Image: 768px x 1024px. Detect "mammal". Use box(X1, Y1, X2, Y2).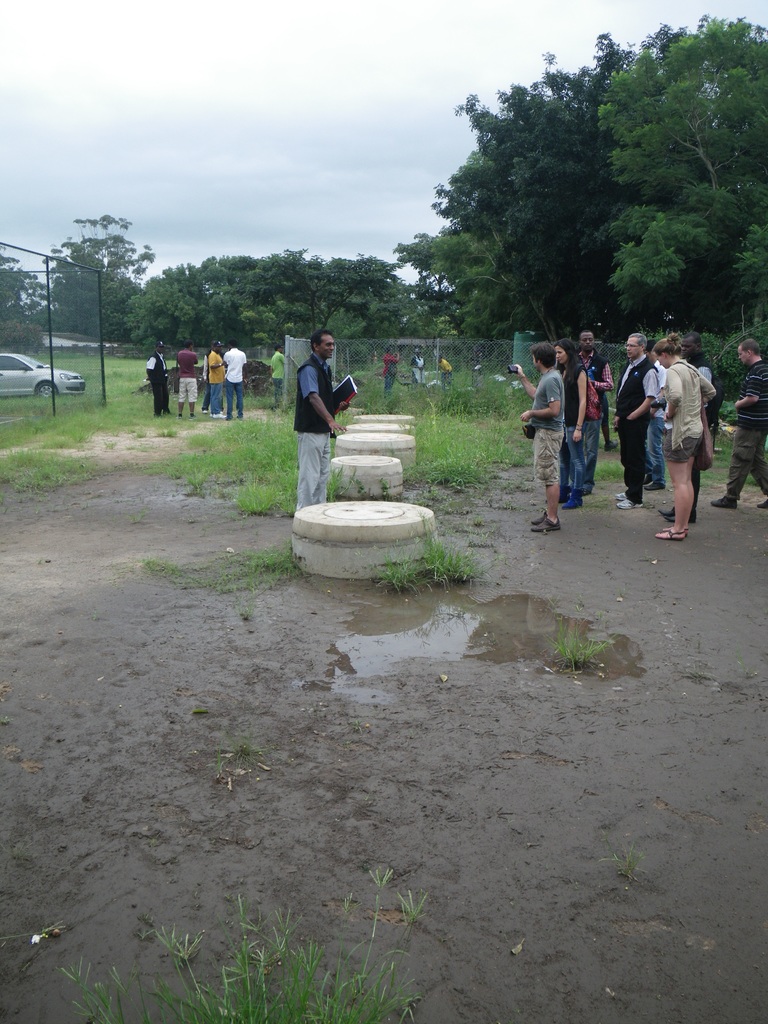
box(683, 332, 698, 355).
